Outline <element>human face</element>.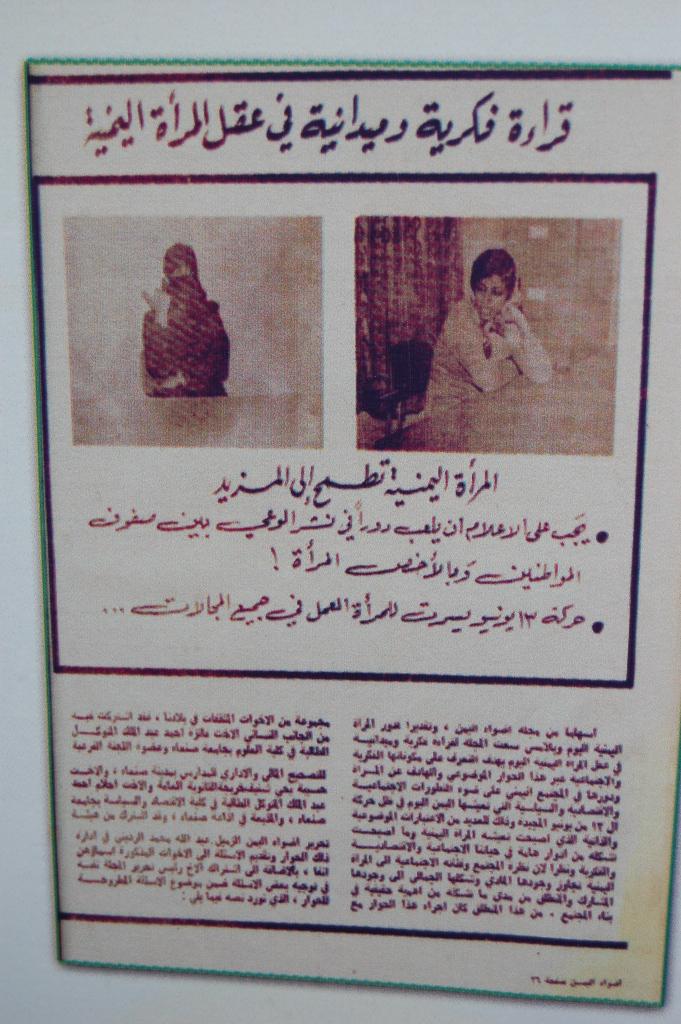
Outline: box(476, 277, 510, 322).
